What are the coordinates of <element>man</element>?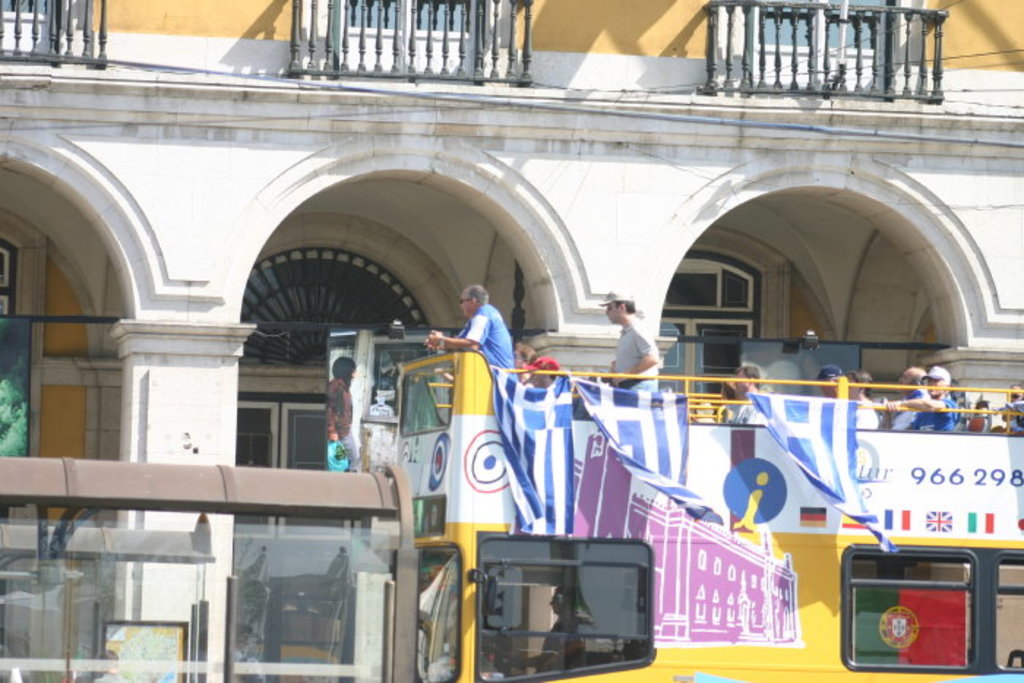
region(840, 367, 876, 431).
